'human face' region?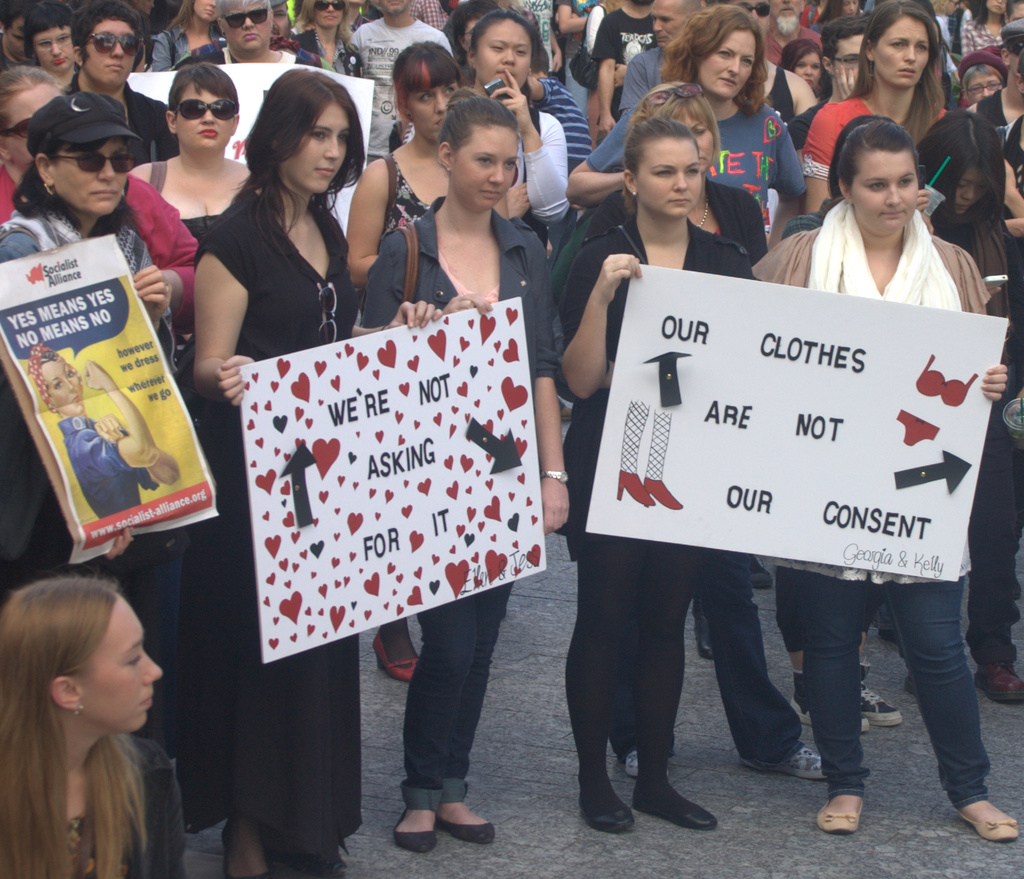
box(6, 17, 26, 59)
